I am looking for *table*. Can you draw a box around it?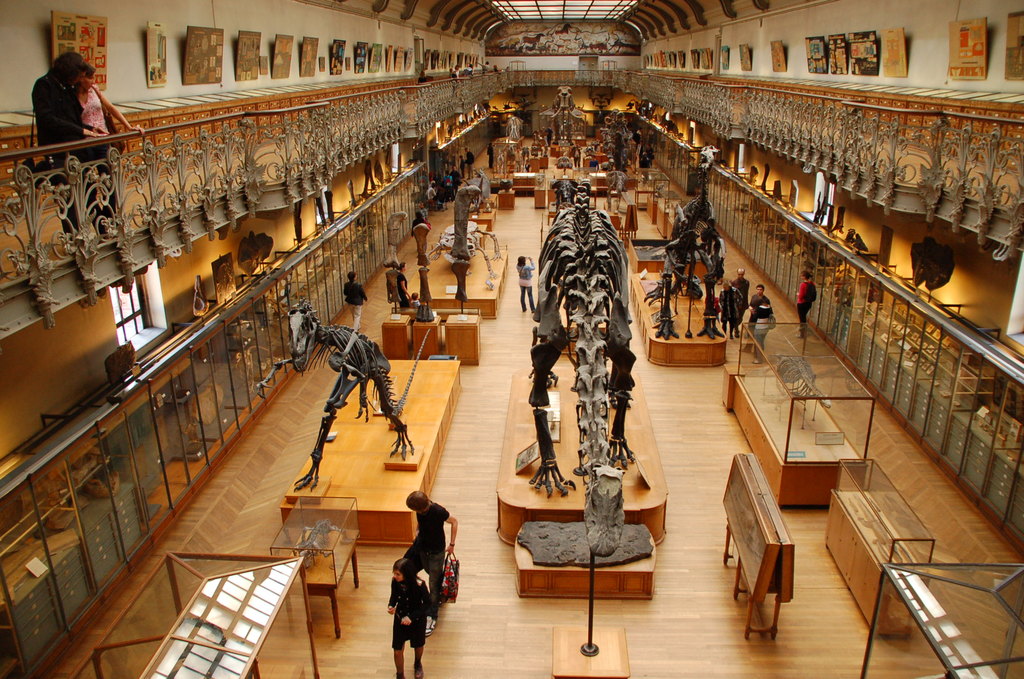
Sure, the bounding box is rect(279, 357, 464, 545).
